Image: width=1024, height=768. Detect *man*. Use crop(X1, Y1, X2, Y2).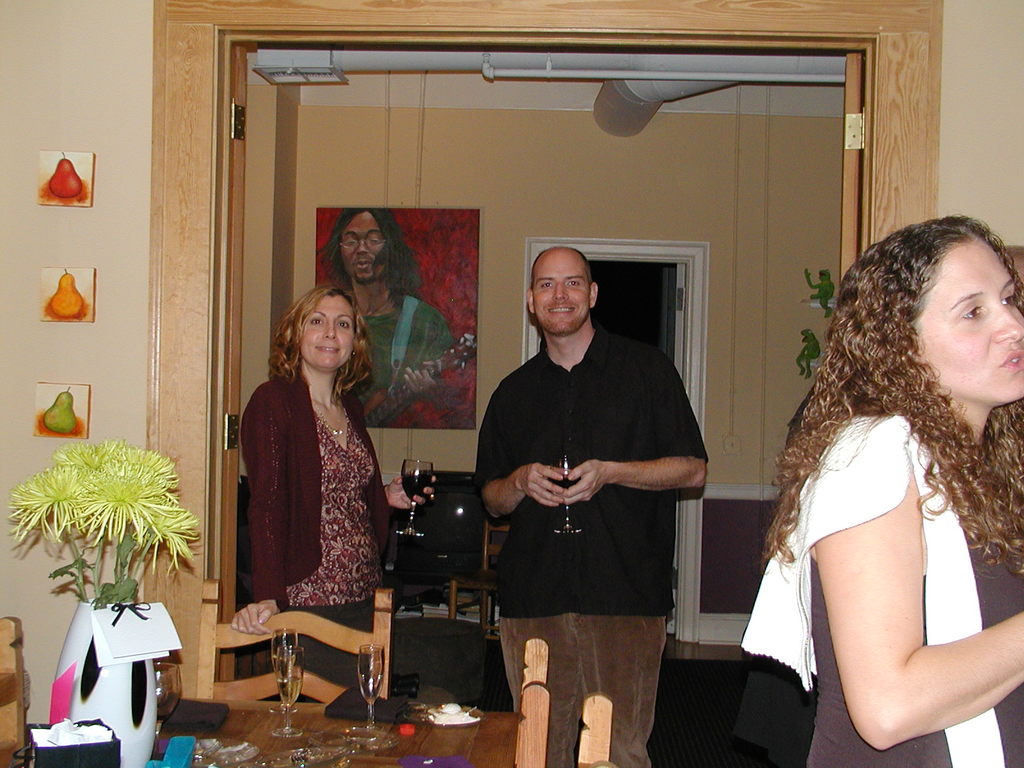
crop(311, 204, 457, 428).
